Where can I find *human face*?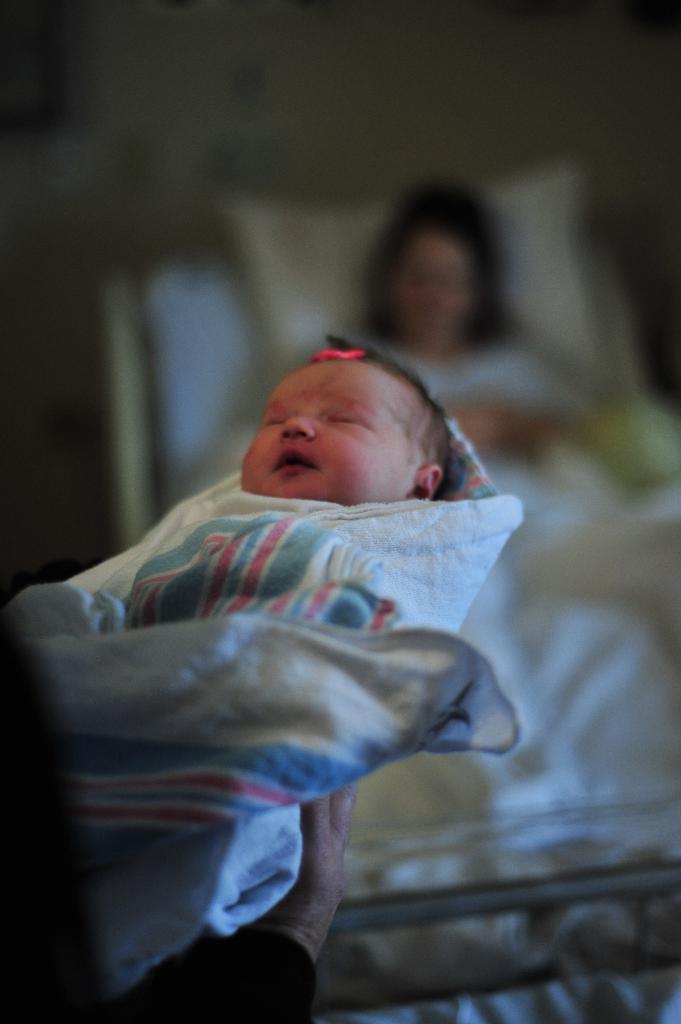
You can find it at l=244, t=356, r=410, b=508.
